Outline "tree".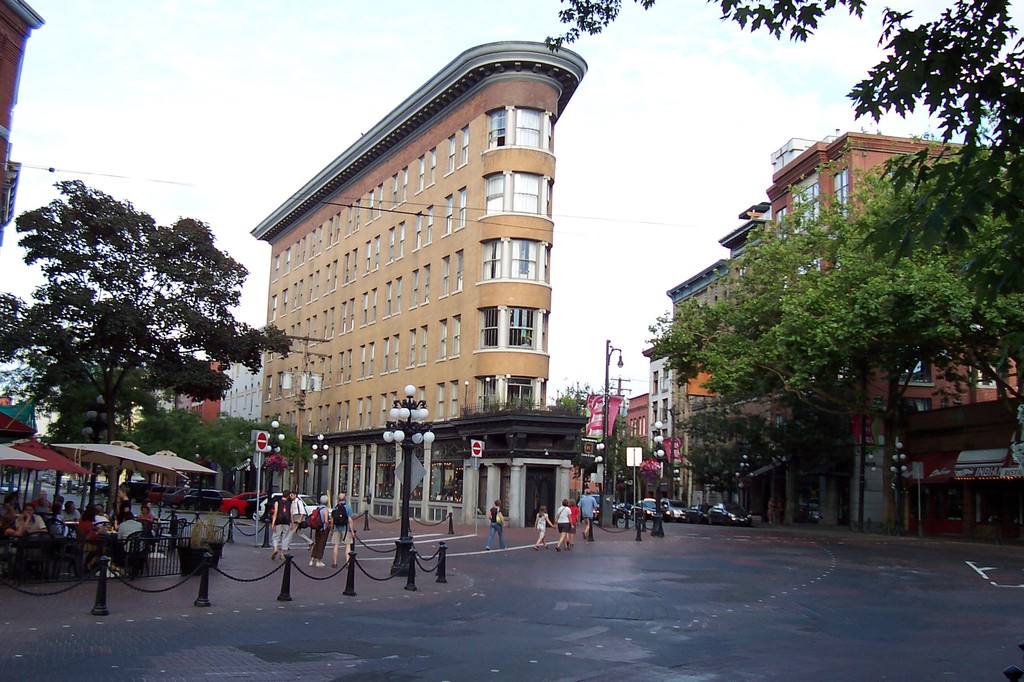
Outline: bbox(572, 411, 655, 504).
